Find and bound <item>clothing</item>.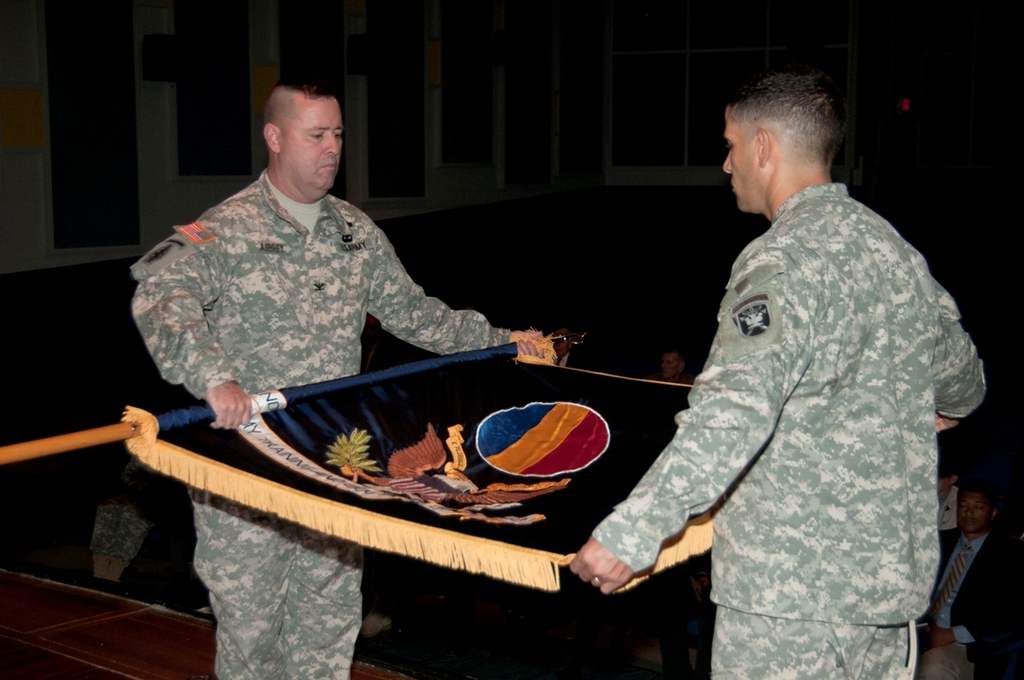
Bound: x1=129 y1=174 x2=517 y2=679.
